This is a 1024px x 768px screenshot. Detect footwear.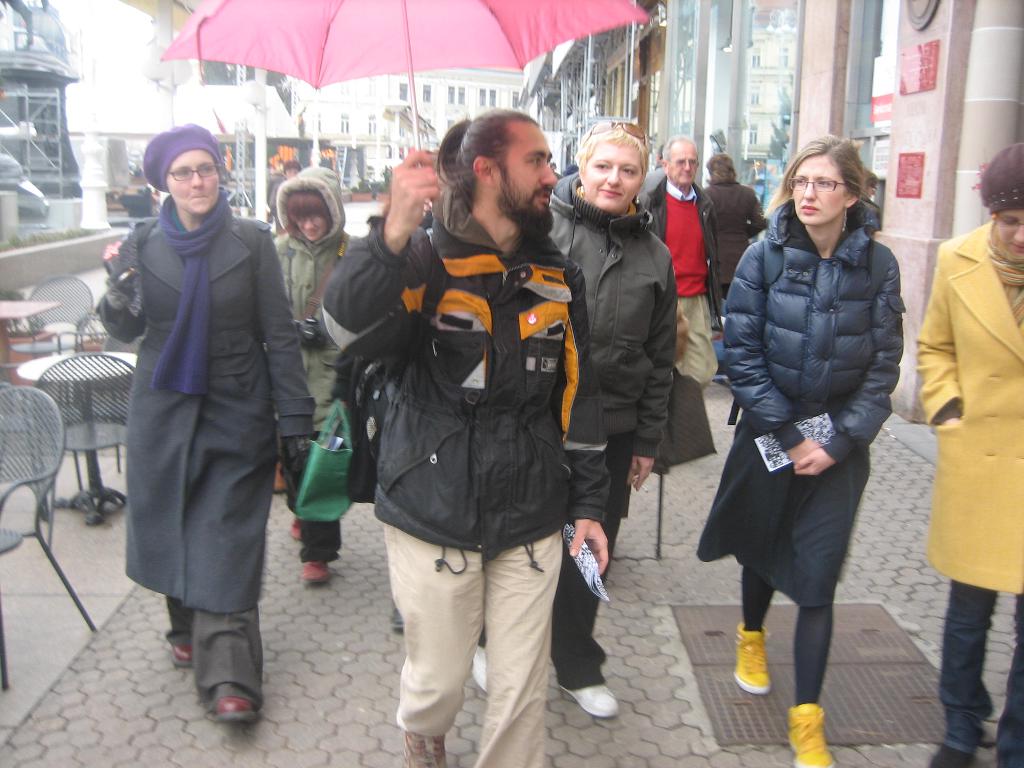
[465,641,491,694].
